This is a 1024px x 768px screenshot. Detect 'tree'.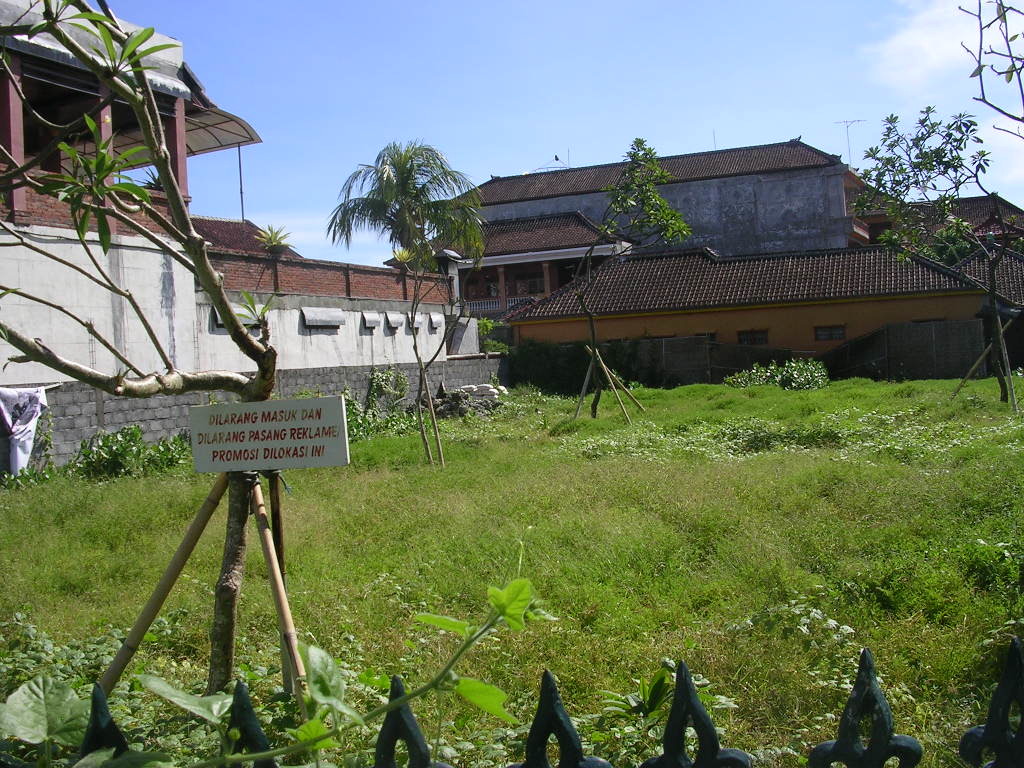
{"x1": 251, "y1": 224, "x2": 297, "y2": 252}.
